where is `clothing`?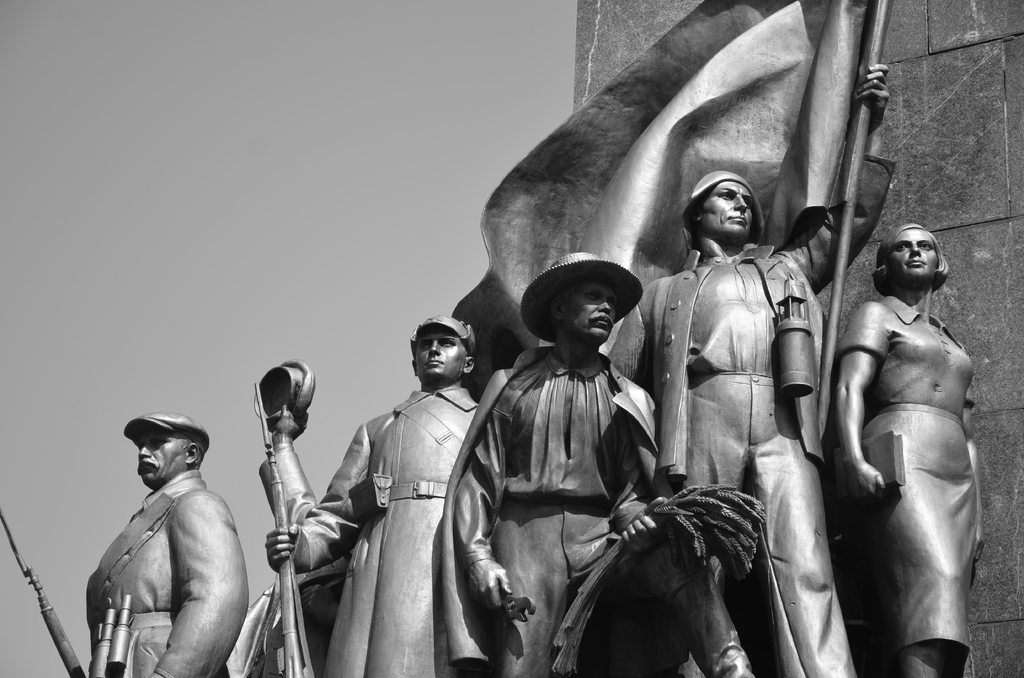
602,155,888,677.
